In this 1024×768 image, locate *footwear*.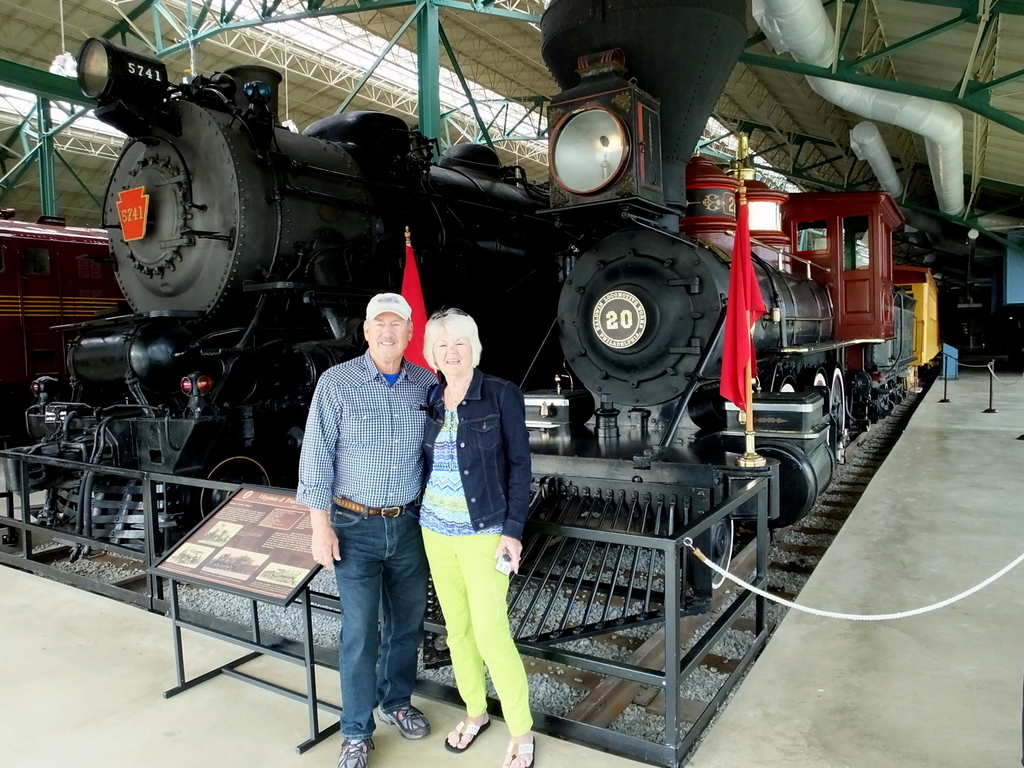
Bounding box: 444 718 492 754.
